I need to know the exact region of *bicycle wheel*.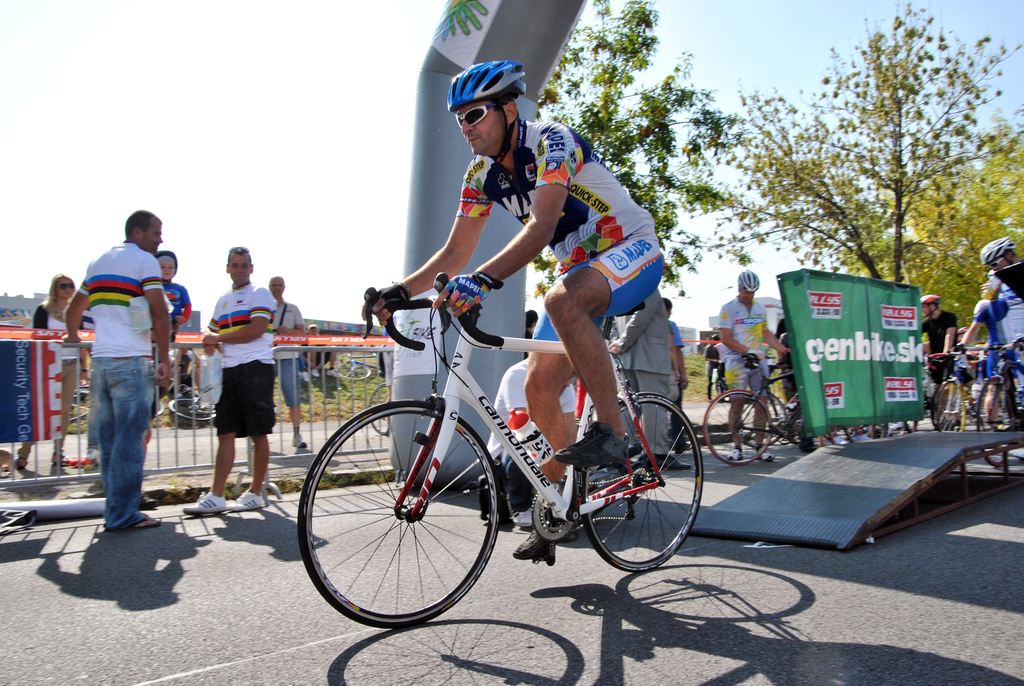
Region: 340:360:374:384.
